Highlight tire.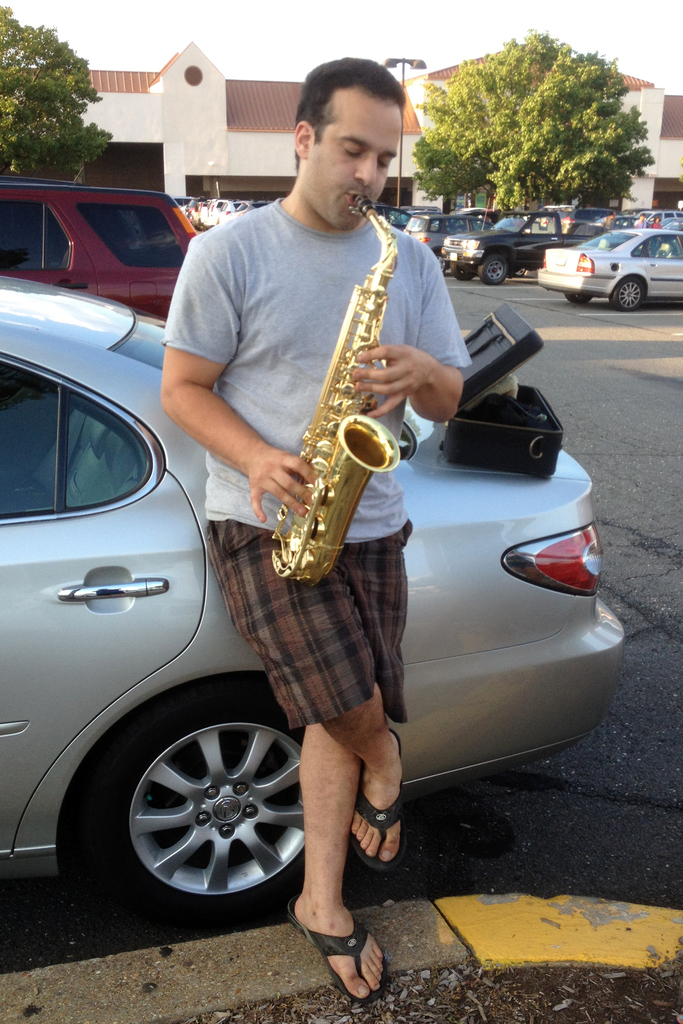
Highlighted region: region(478, 252, 509, 285).
